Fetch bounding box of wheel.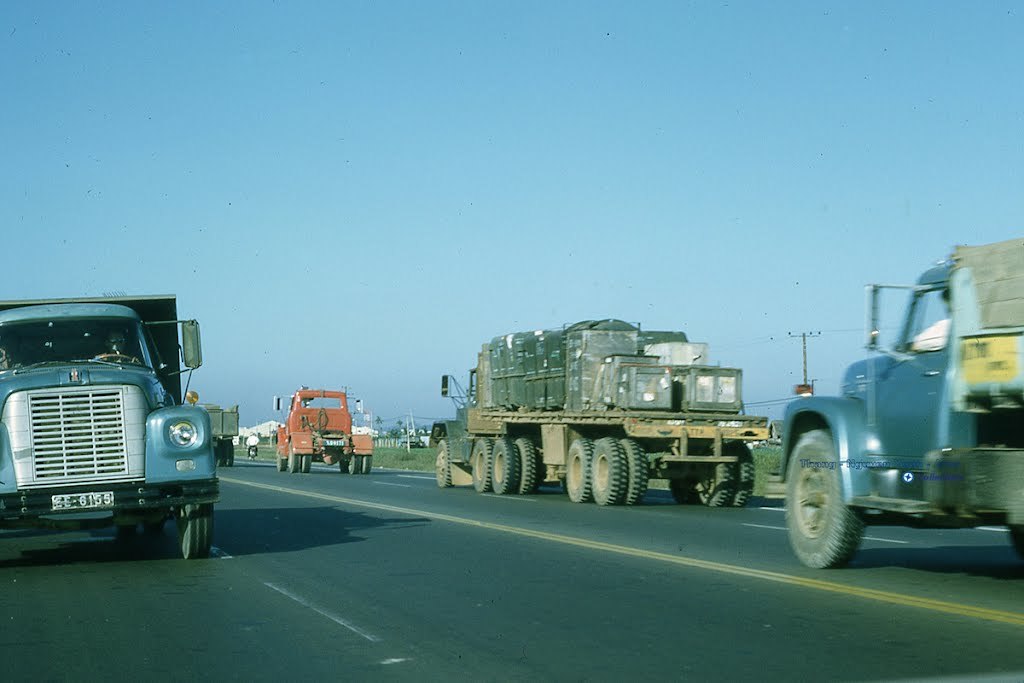
Bbox: pyautogui.locateOnScreen(349, 454, 361, 474).
